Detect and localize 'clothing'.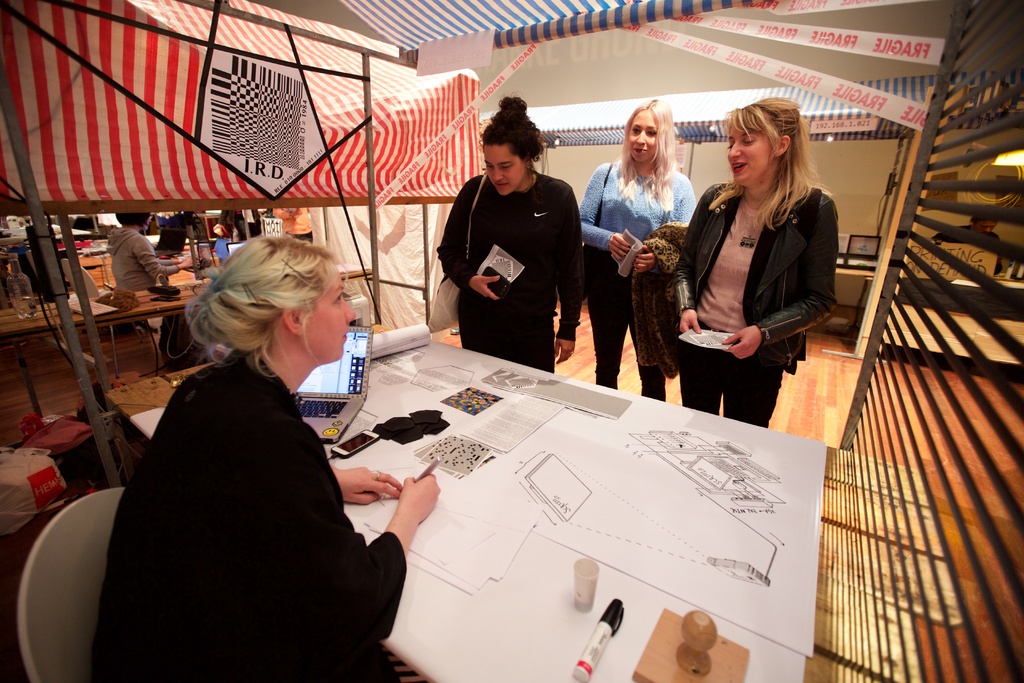
Localized at Rect(109, 222, 191, 358).
